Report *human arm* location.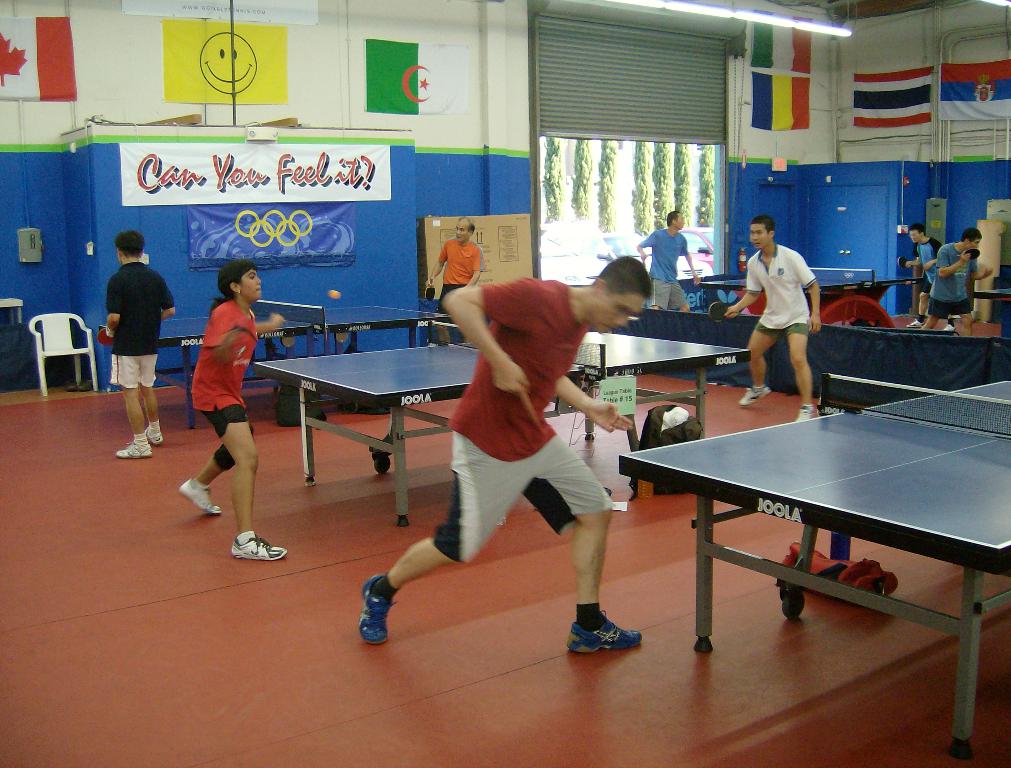
Report: rect(543, 354, 619, 441).
